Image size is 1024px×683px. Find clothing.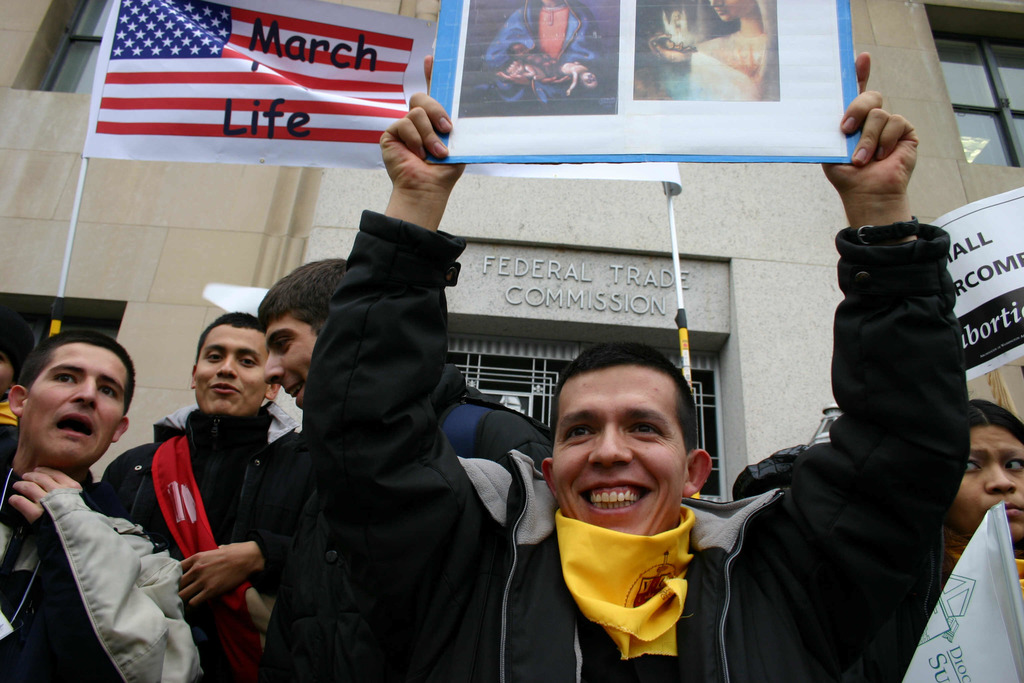
101, 395, 299, 682.
